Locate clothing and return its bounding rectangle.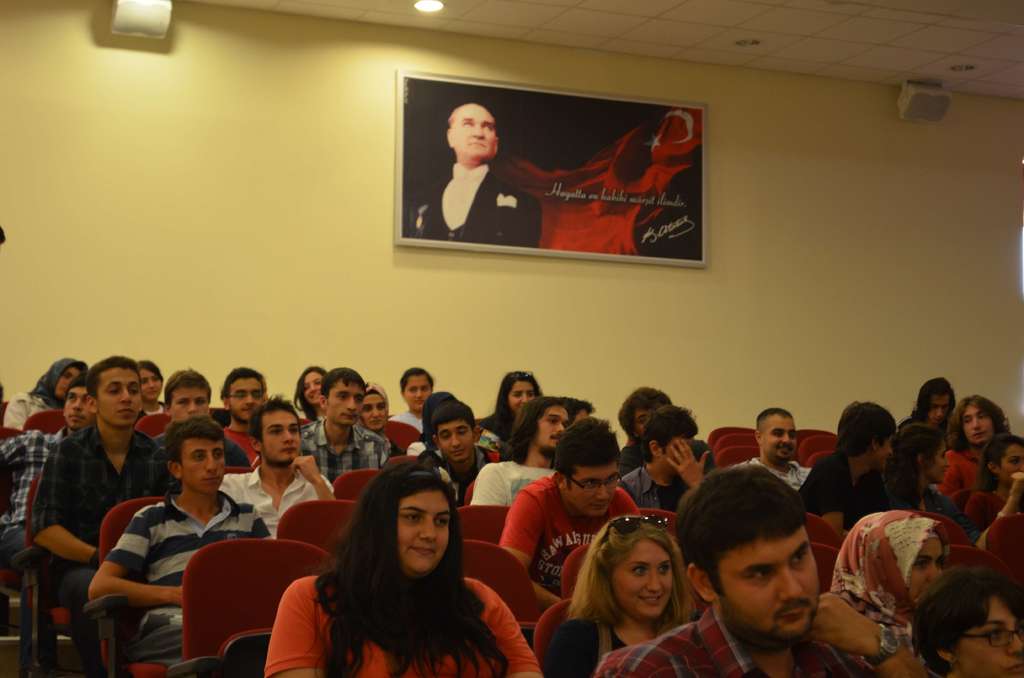
box(31, 421, 165, 622).
